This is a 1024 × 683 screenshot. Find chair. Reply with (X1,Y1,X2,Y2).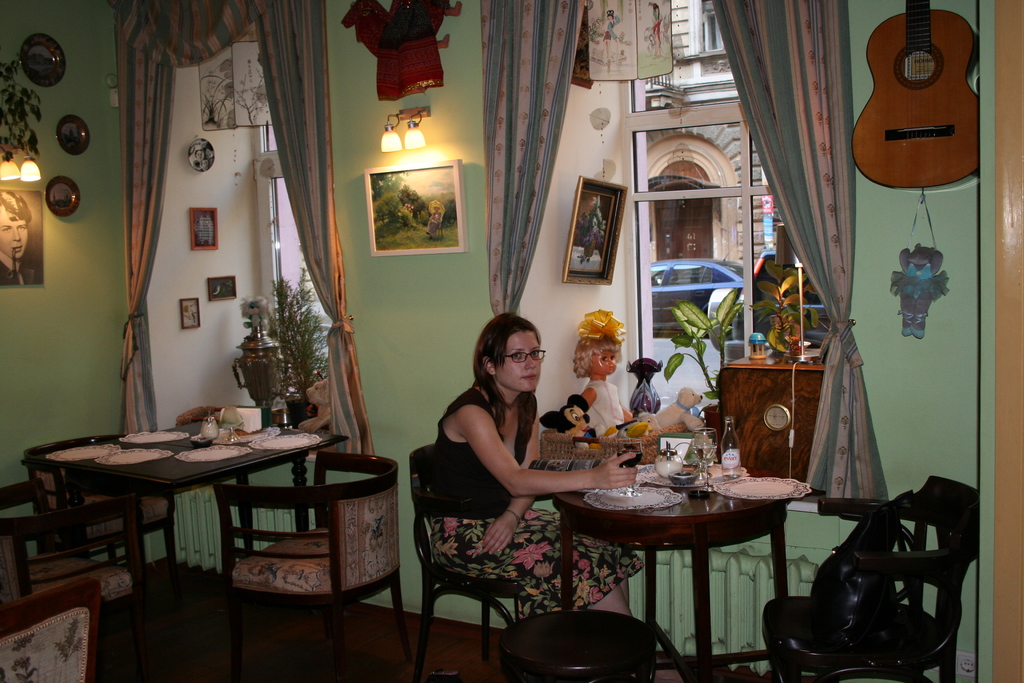
(816,667,927,682).
